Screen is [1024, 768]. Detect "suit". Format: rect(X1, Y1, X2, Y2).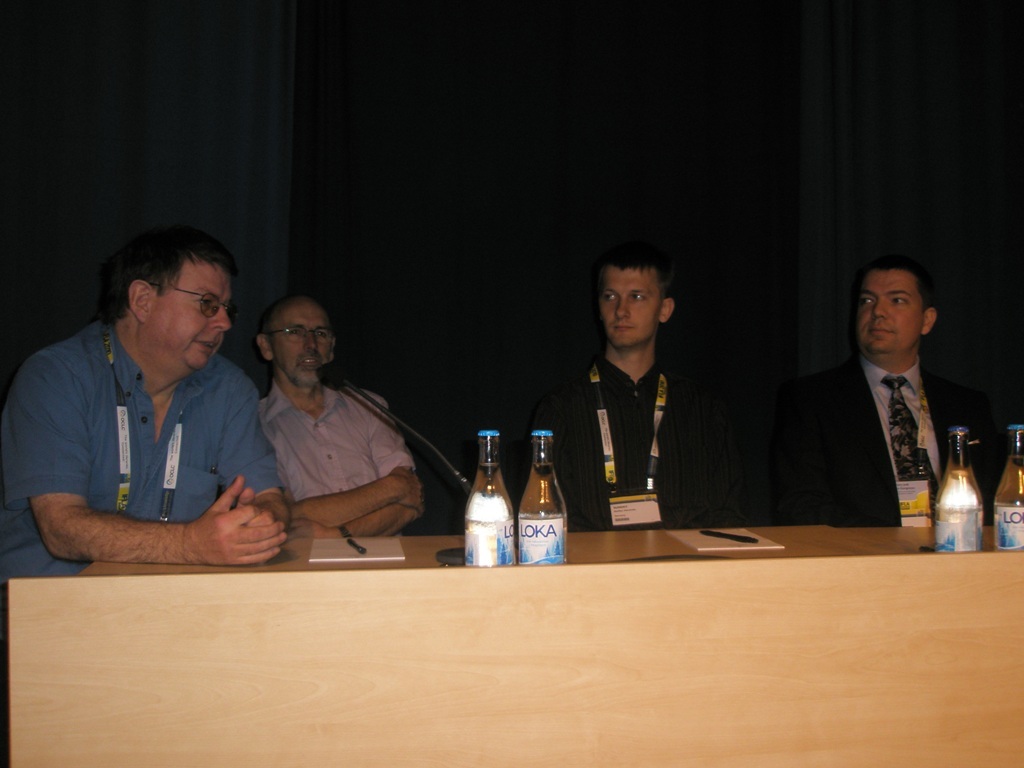
rect(773, 295, 983, 535).
